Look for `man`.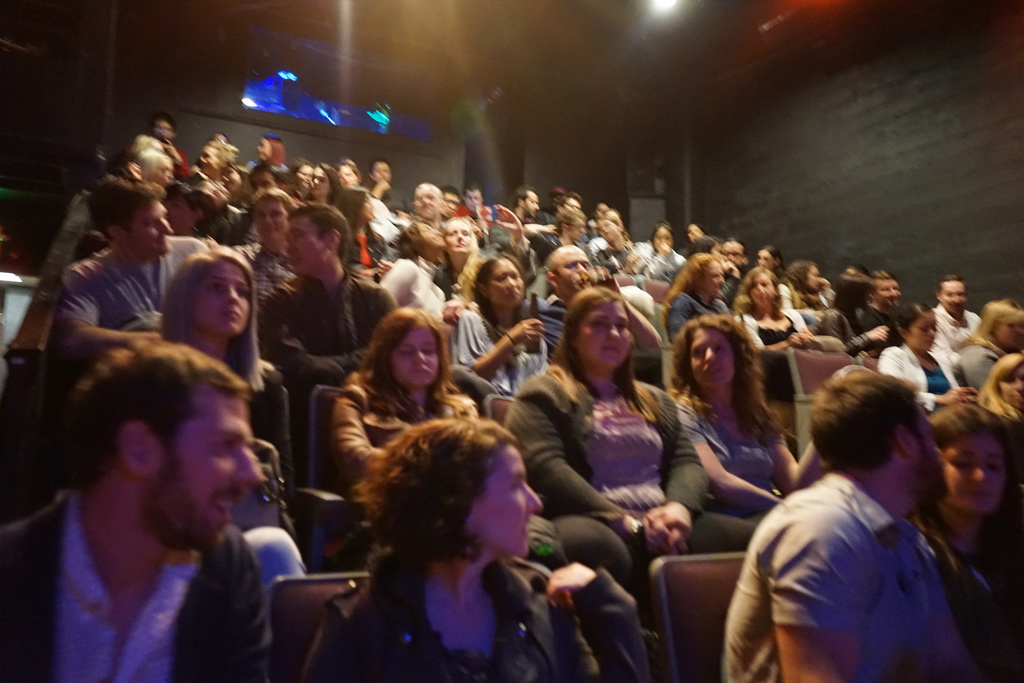
Found: <bbox>505, 239, 662, 382</bbox>.
